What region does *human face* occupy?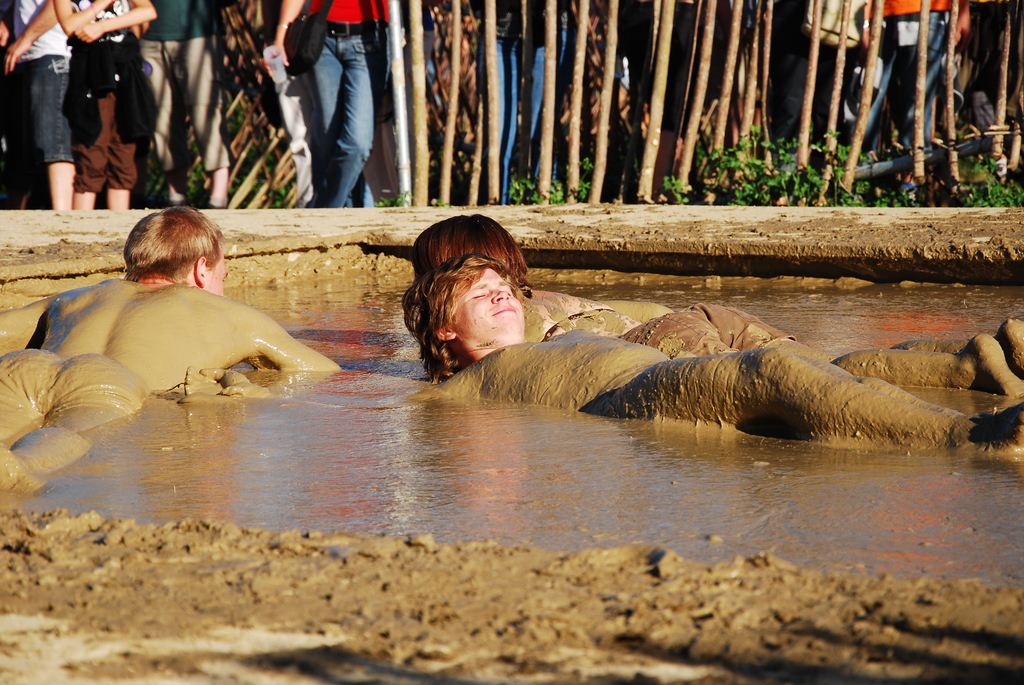
449,269,524,340.
